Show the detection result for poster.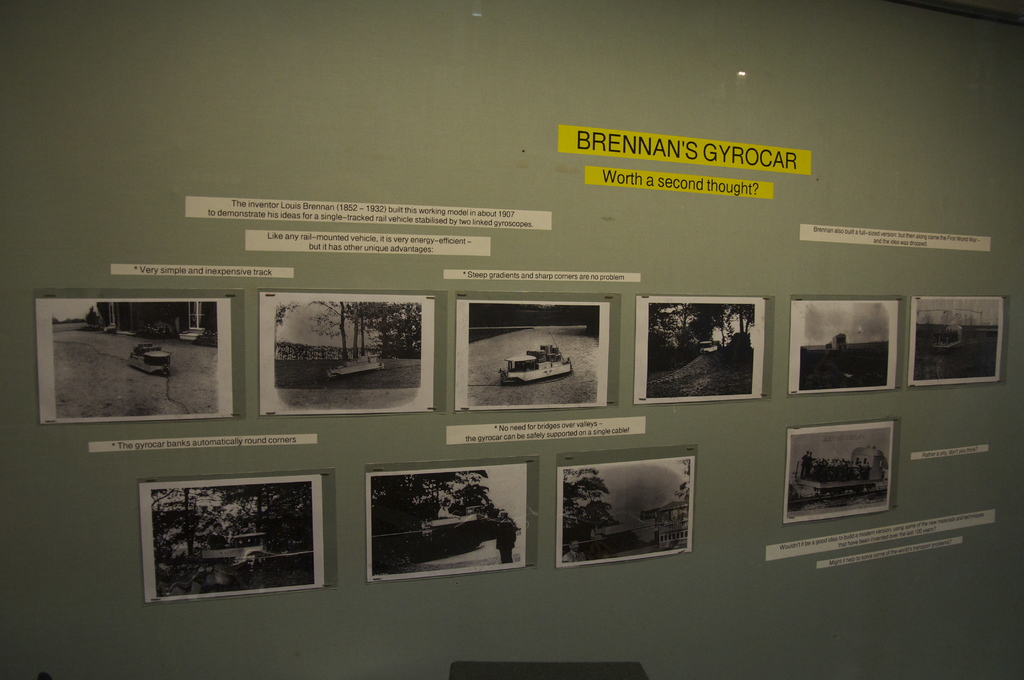
(557, 124, 808, 172).
